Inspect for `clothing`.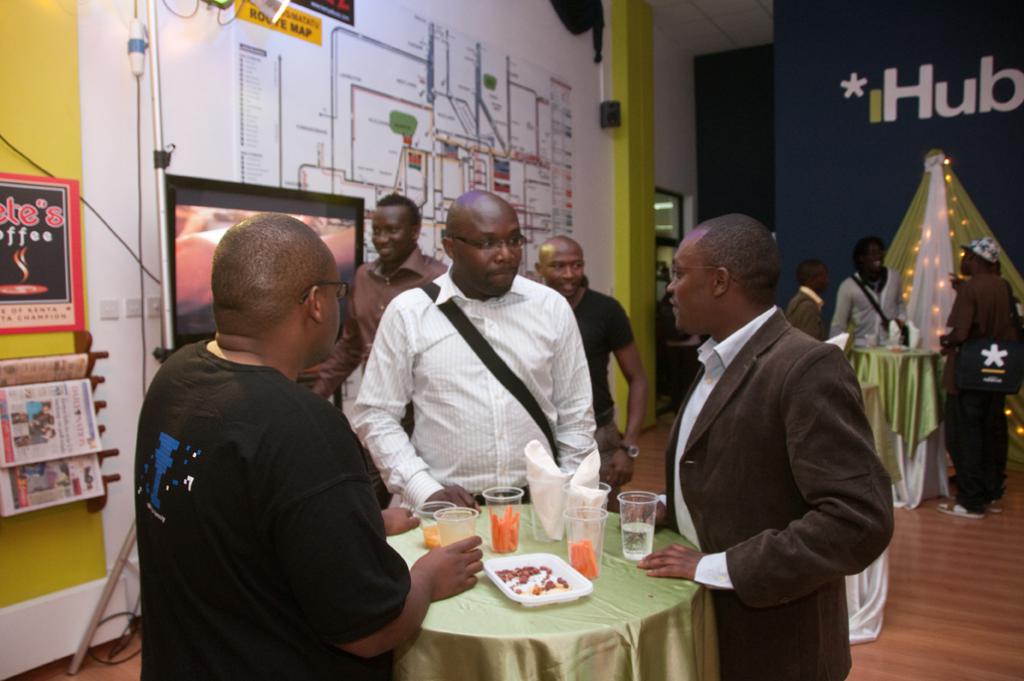
Inspection: 543, 280, 643, 488.
